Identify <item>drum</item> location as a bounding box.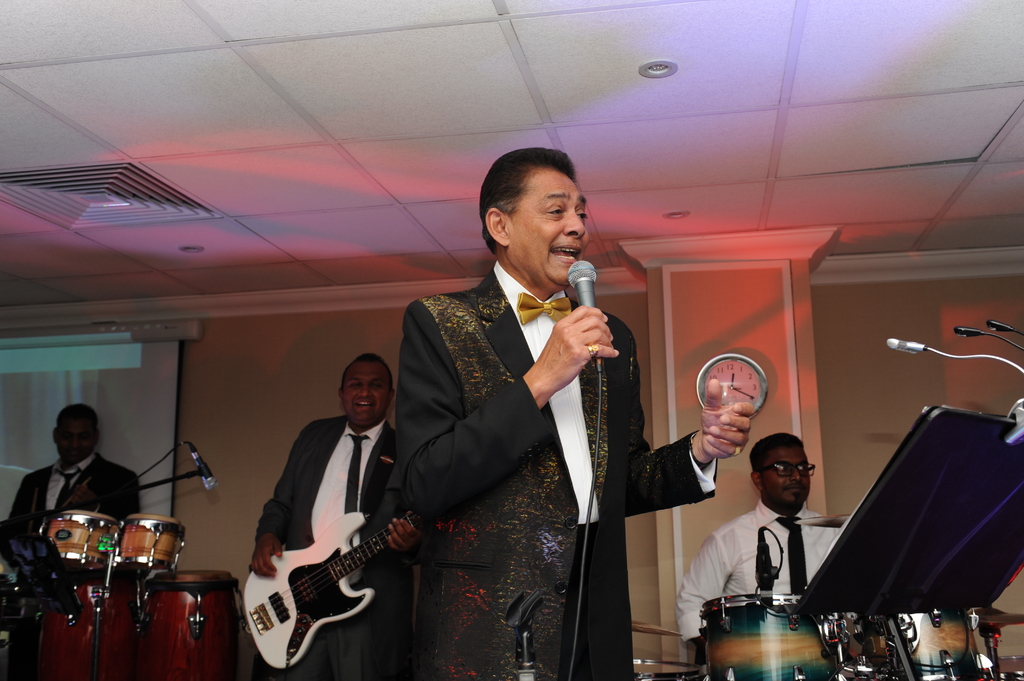
rect(118, 509, 186, 579).
